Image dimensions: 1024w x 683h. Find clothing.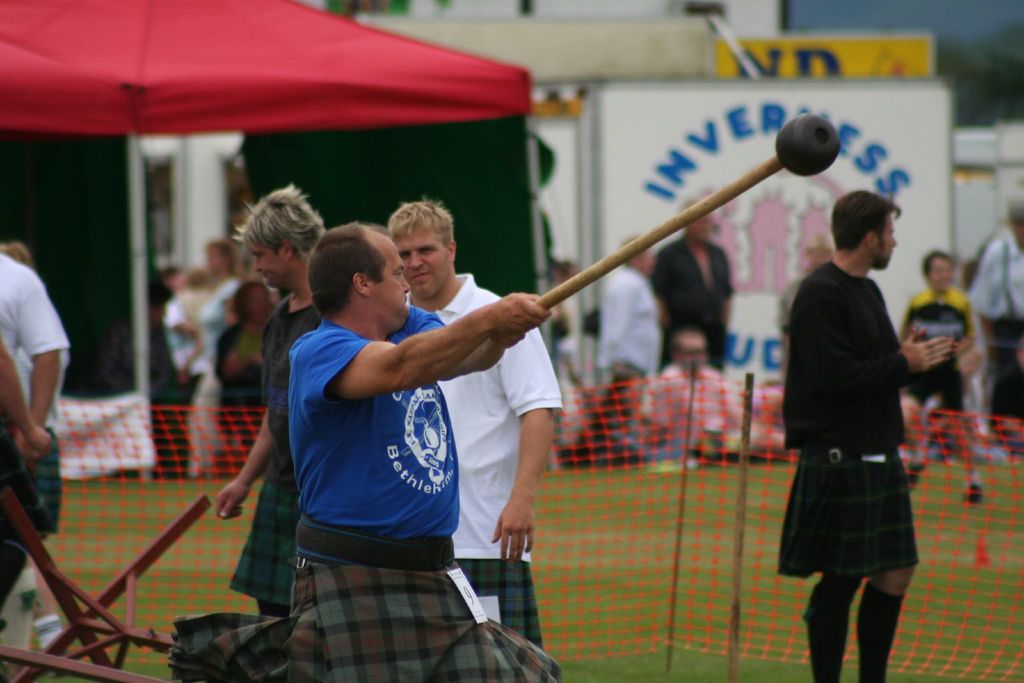
[785, 262, 931, 579].
